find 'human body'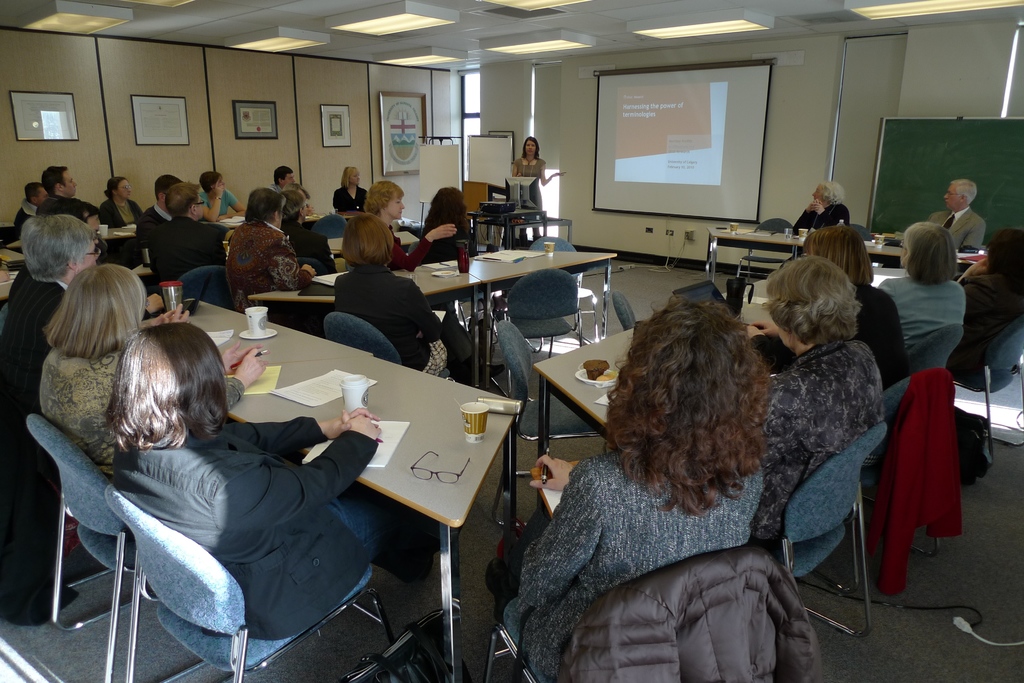
{"left": 499, "top": 305, "right": 838, "bottom": 673}
